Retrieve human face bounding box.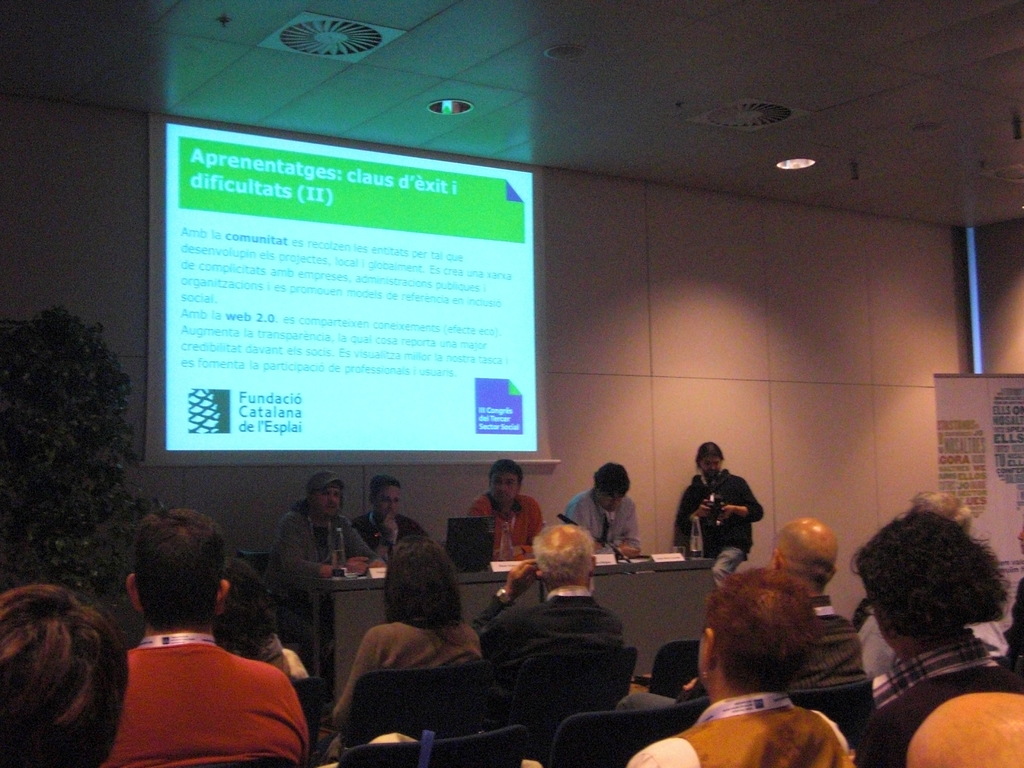
Bounding box: <box>596,484,622,509</box>.
